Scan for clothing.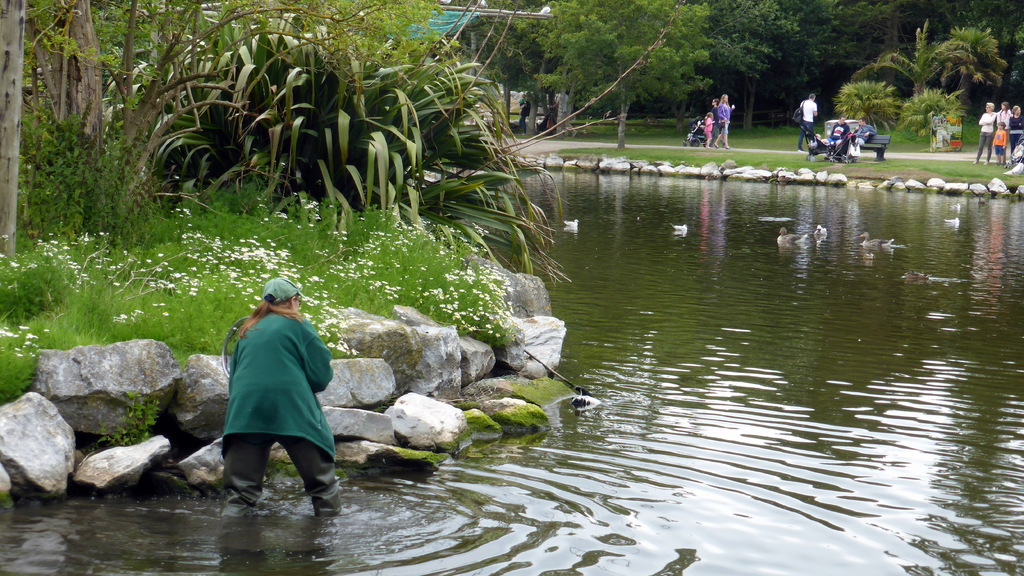
Scan result: region(1007, 113, 1023, 147).
